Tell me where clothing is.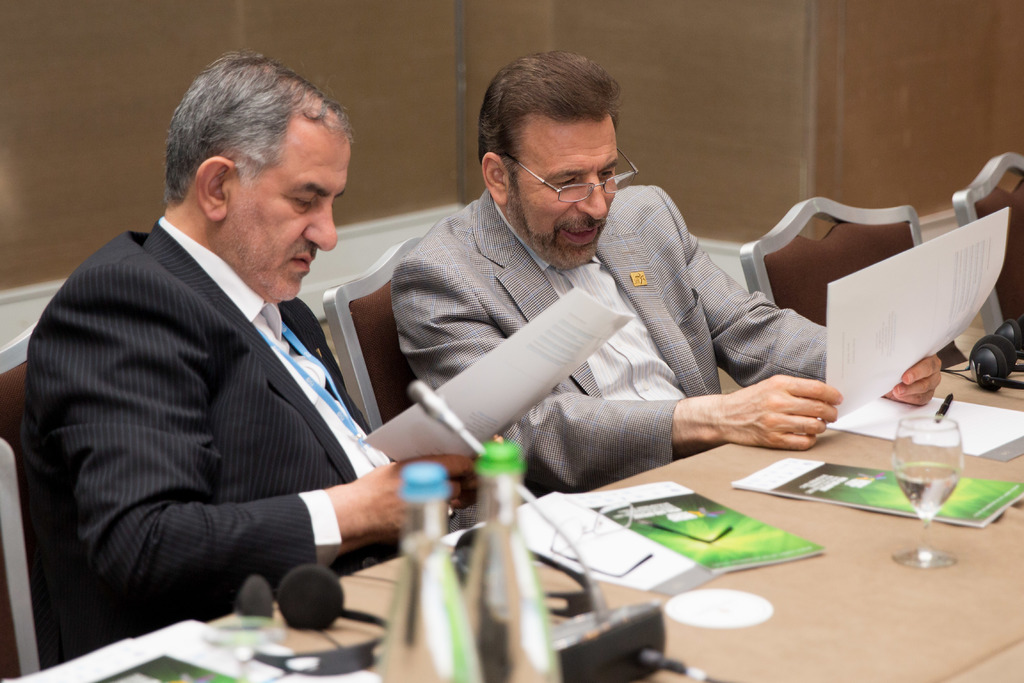
clothing is at (left=18, top=212, right=489, bottom=660).
